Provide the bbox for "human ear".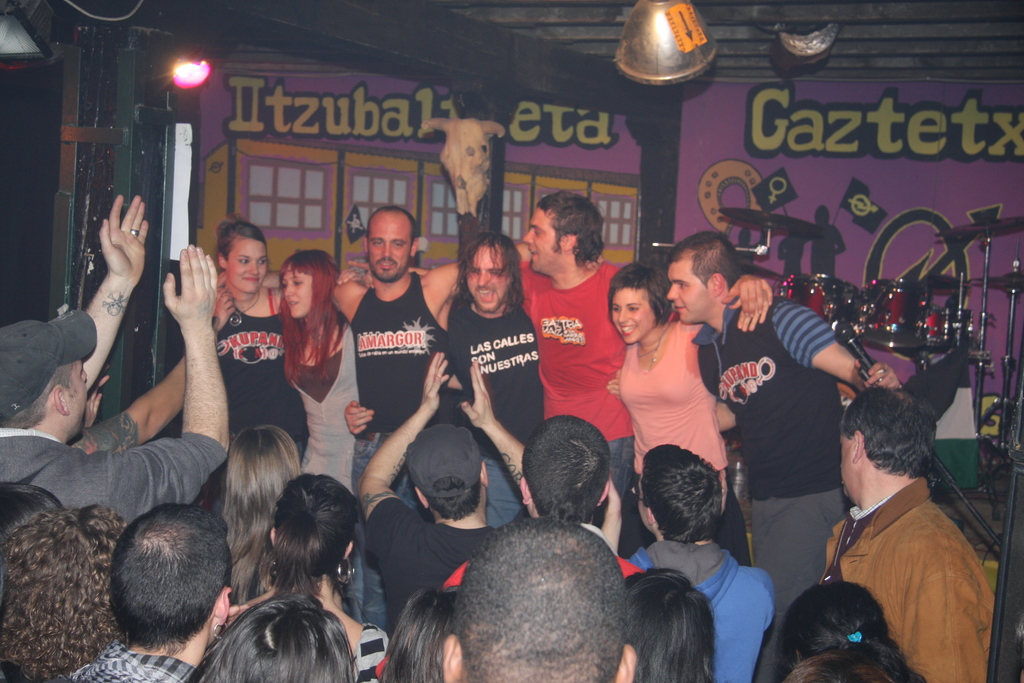
<bbox>646, 506, 653, 526</bbox>.
